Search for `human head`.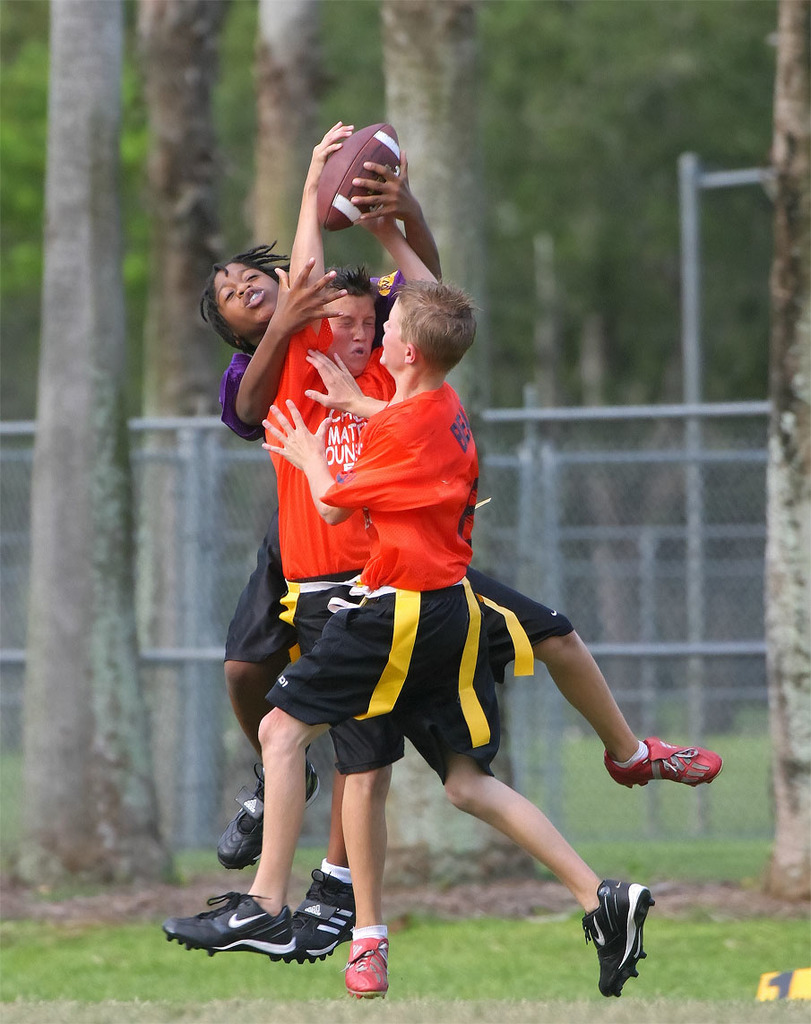
Found at 200 236 291 322.
